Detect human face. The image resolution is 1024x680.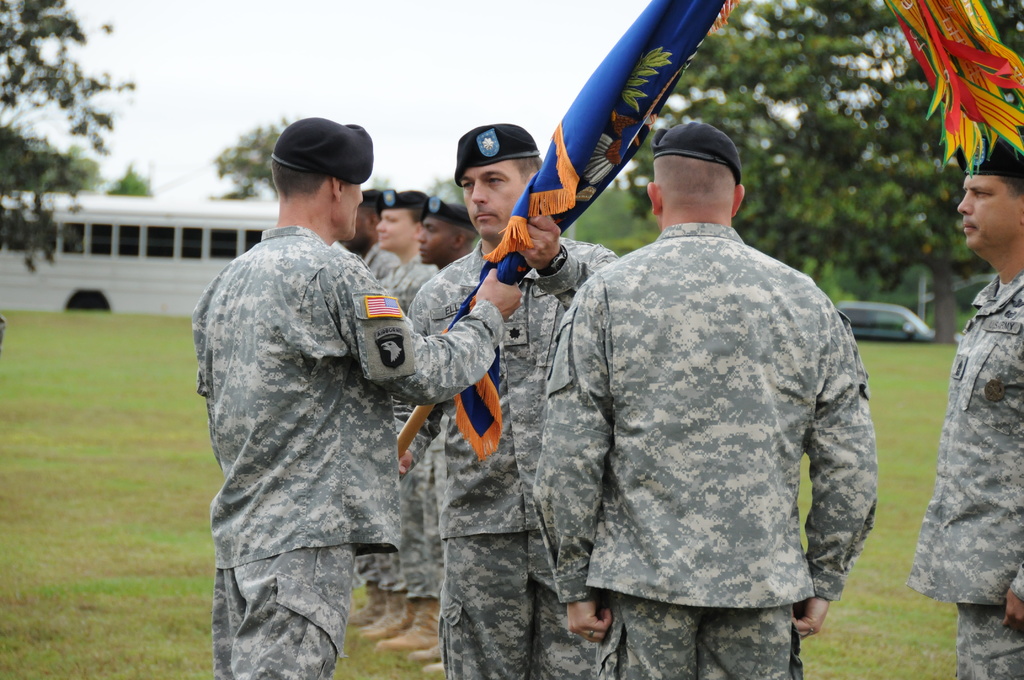
region(959, 175, 1022, 257).
